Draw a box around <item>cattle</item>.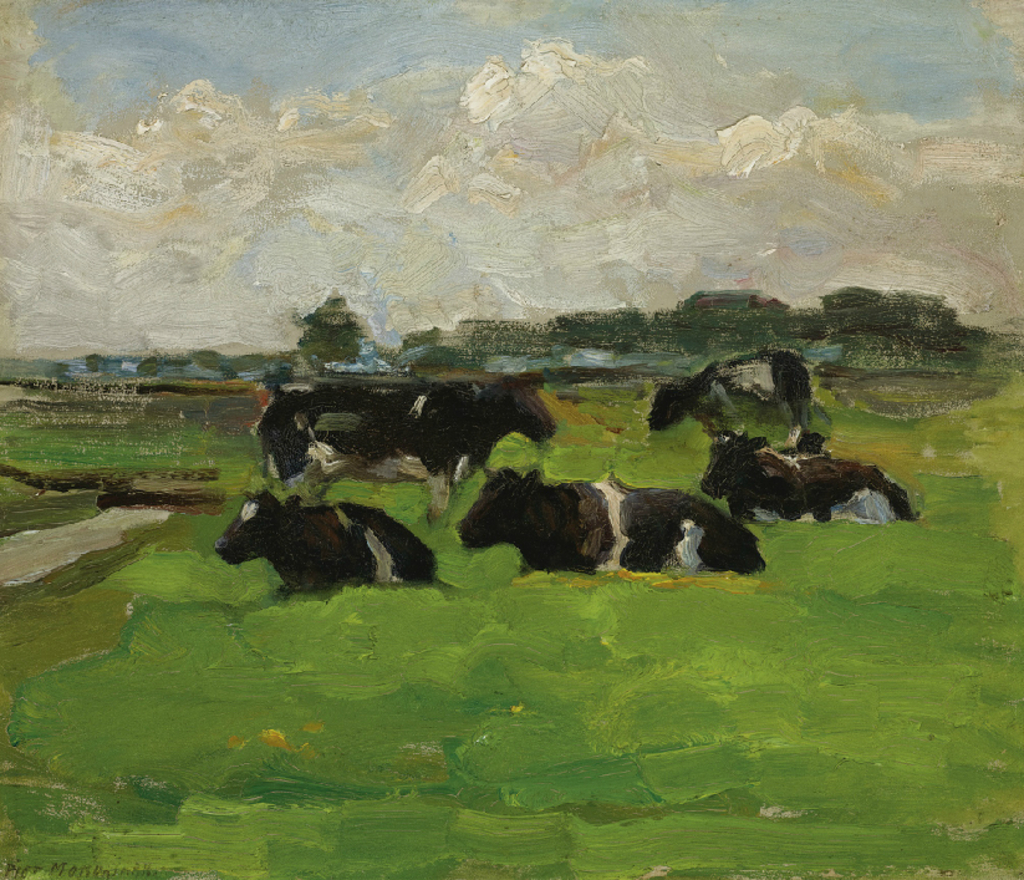
Rect(643, 351, 812, 444).
